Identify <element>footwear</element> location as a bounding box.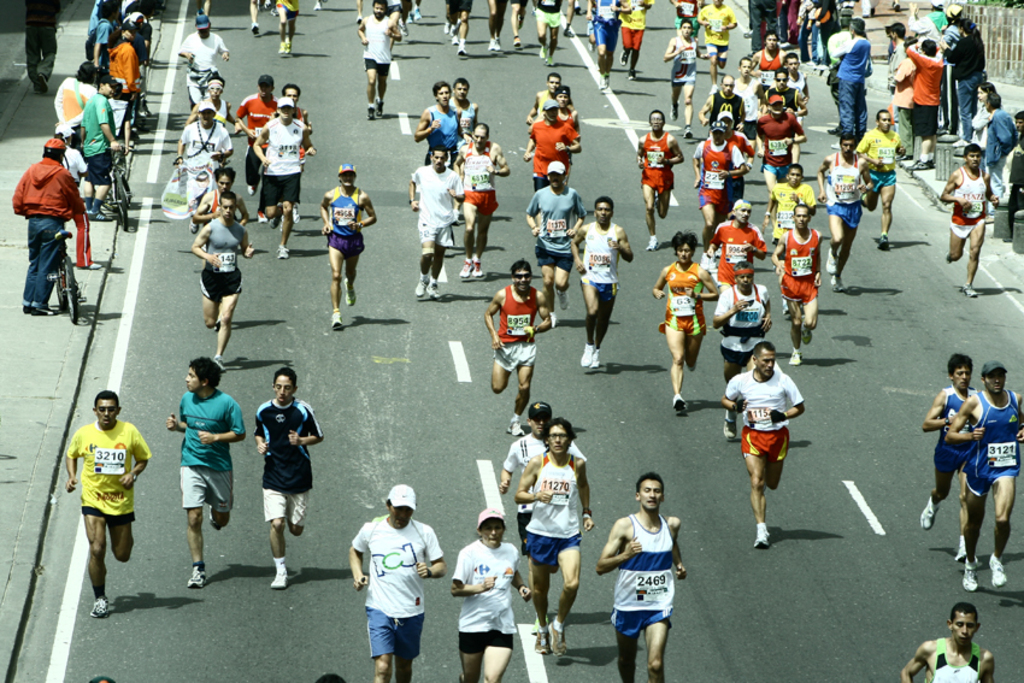
bbox=(283, 37, 292, 57).
